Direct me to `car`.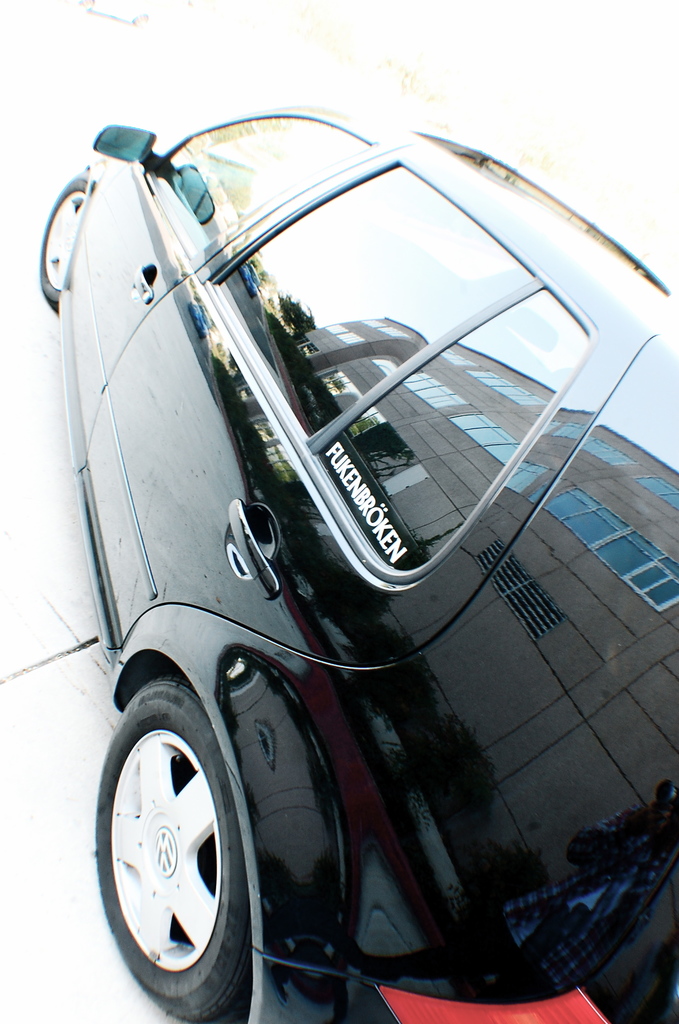
Direction: (left=79, top=0, right=151, bottom=32).
